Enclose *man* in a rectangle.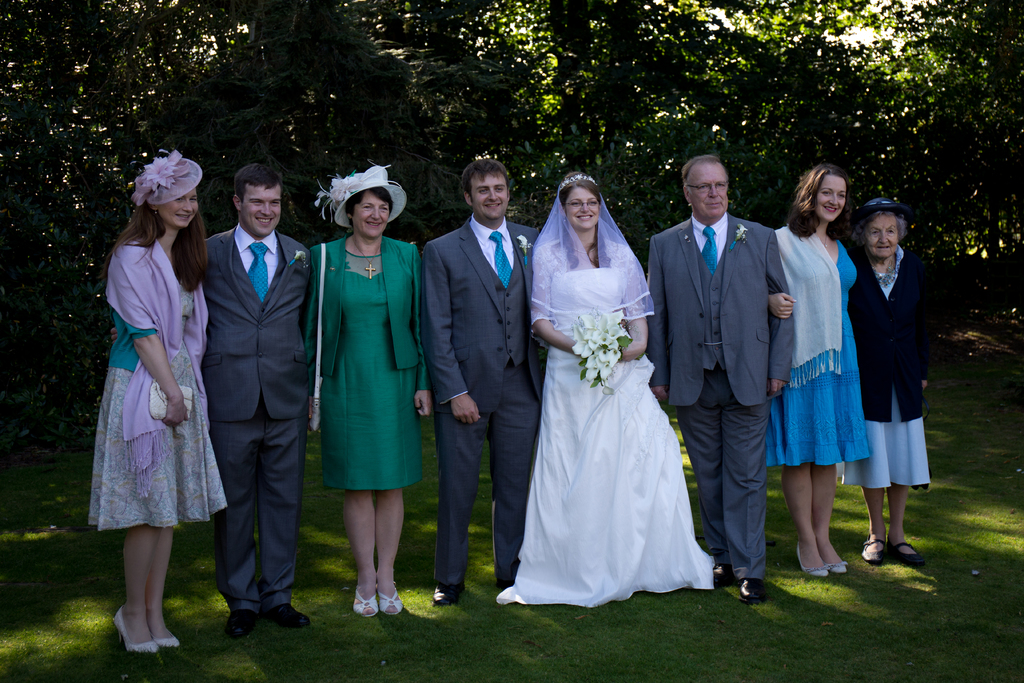
643/148/797/605.
